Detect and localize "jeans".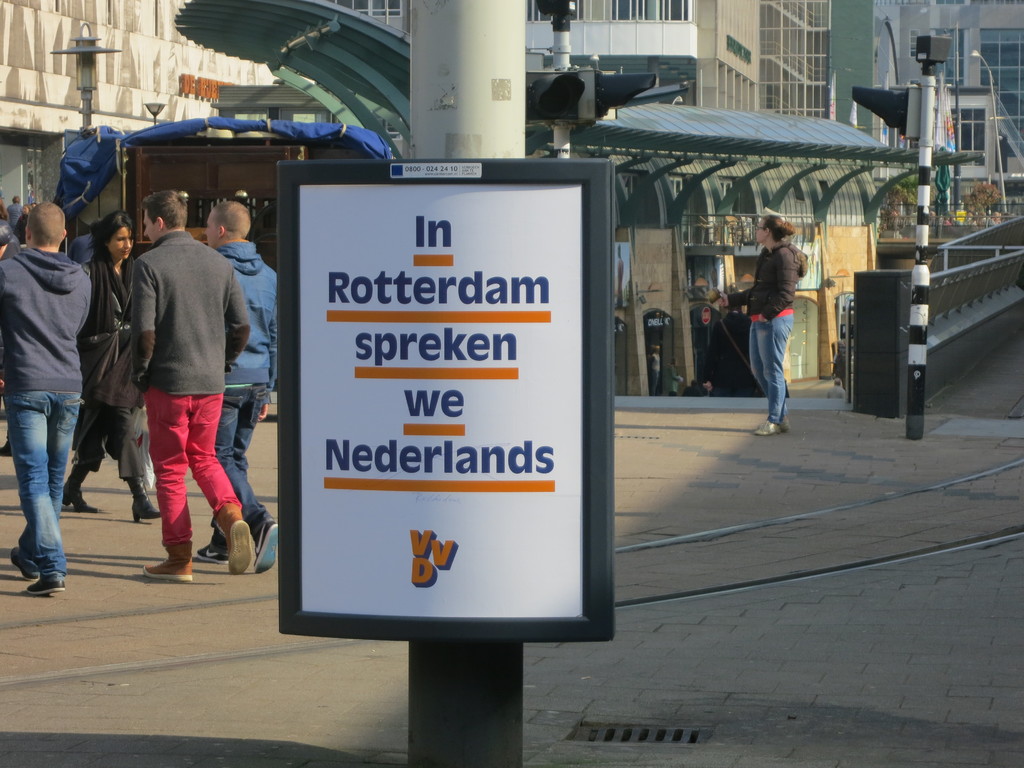
Localized at (749, 317, 797, 422).
